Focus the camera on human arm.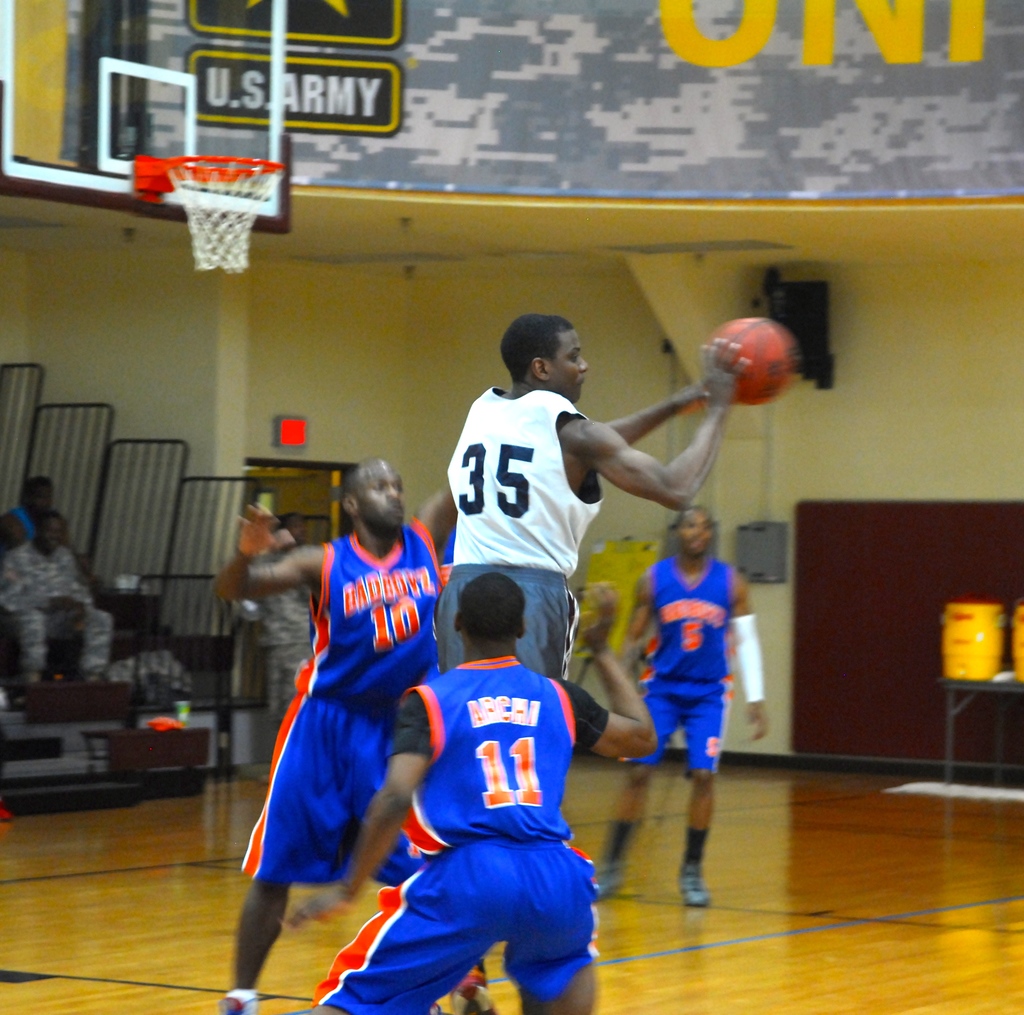
Focus region: rect(615, 570, 652, 660).
